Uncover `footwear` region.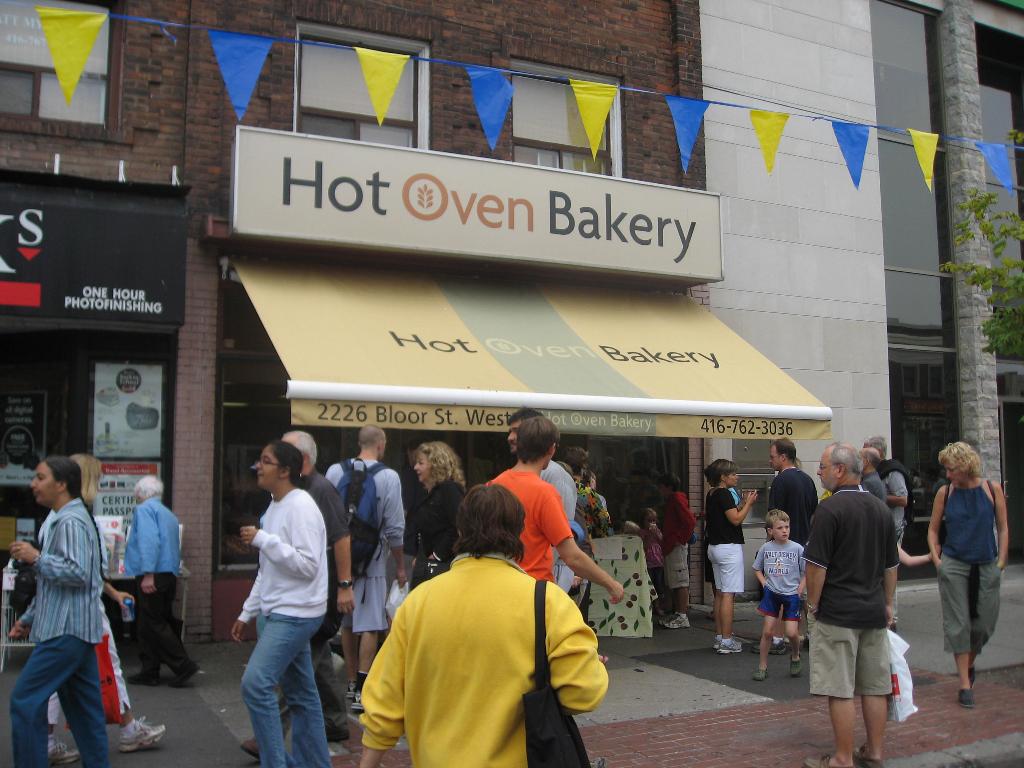
Uncovered: (237,740,262,760).
